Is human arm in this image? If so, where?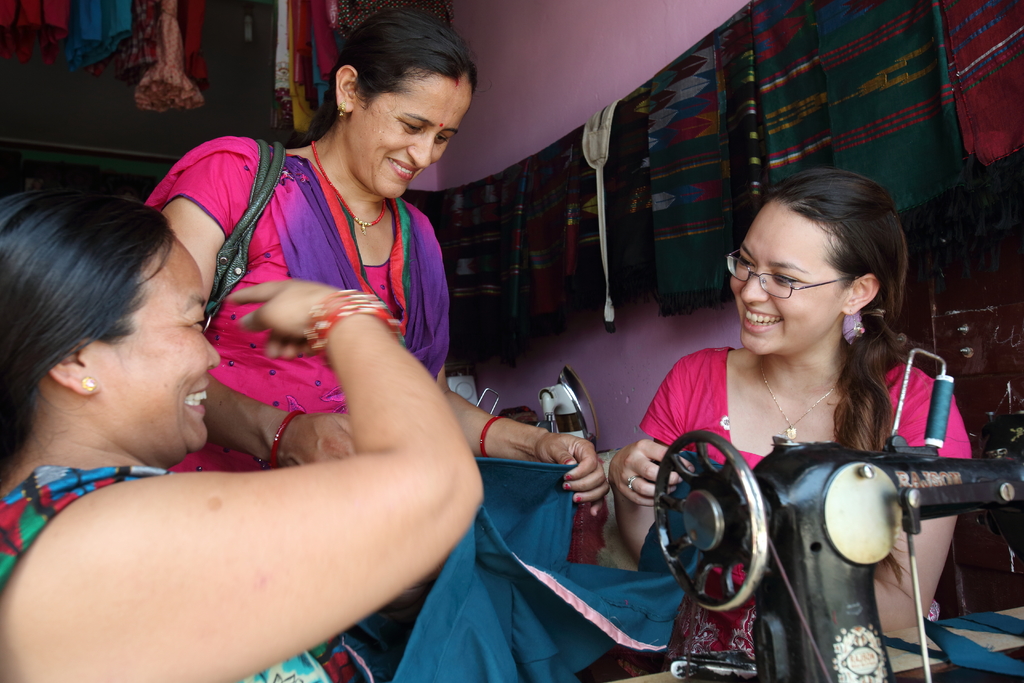
Yes, at detection(157, 136, 348, 466).
